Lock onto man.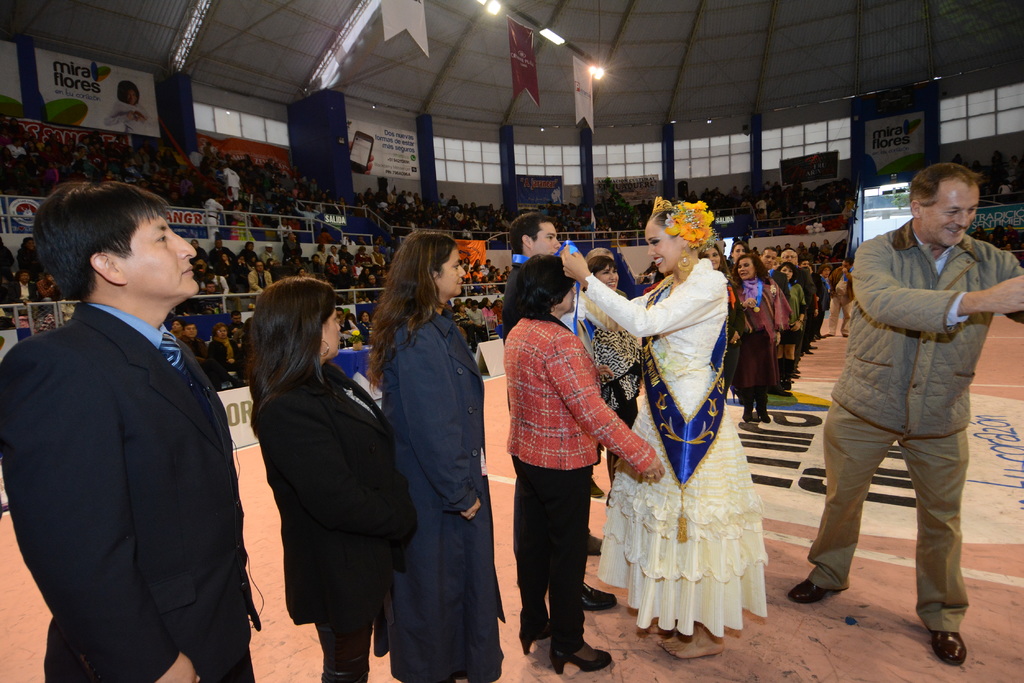
Locked: crop(340, 308, 364, 339).
